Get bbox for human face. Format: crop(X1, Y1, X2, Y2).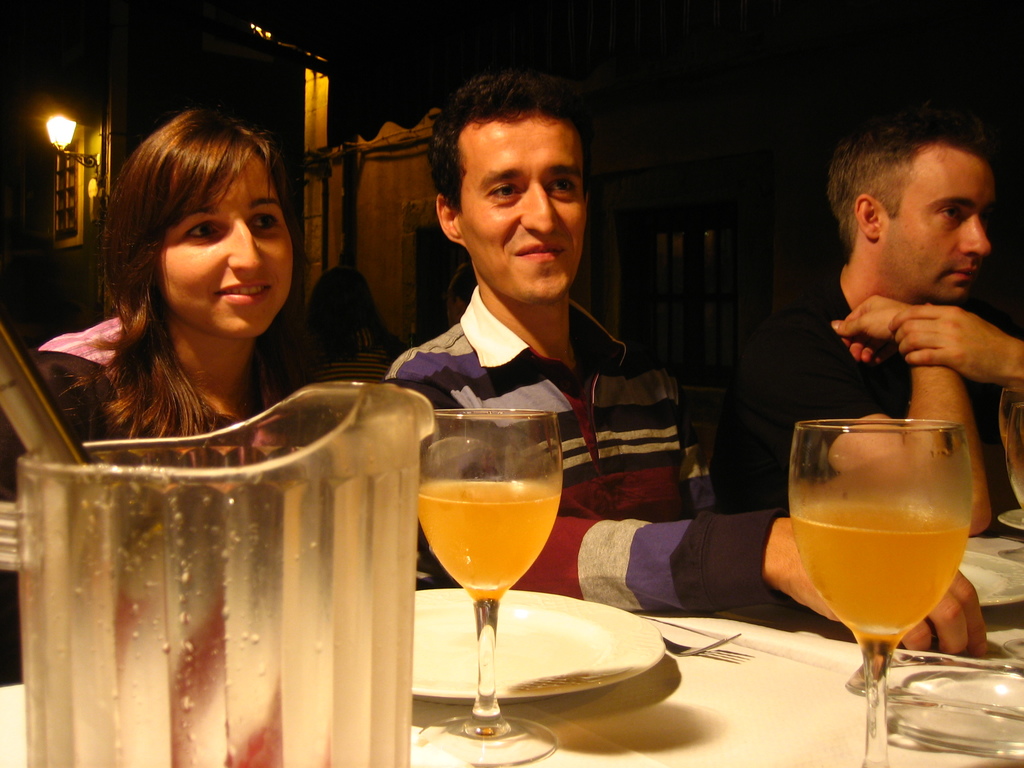
crop(459, 116, 580, 303).
